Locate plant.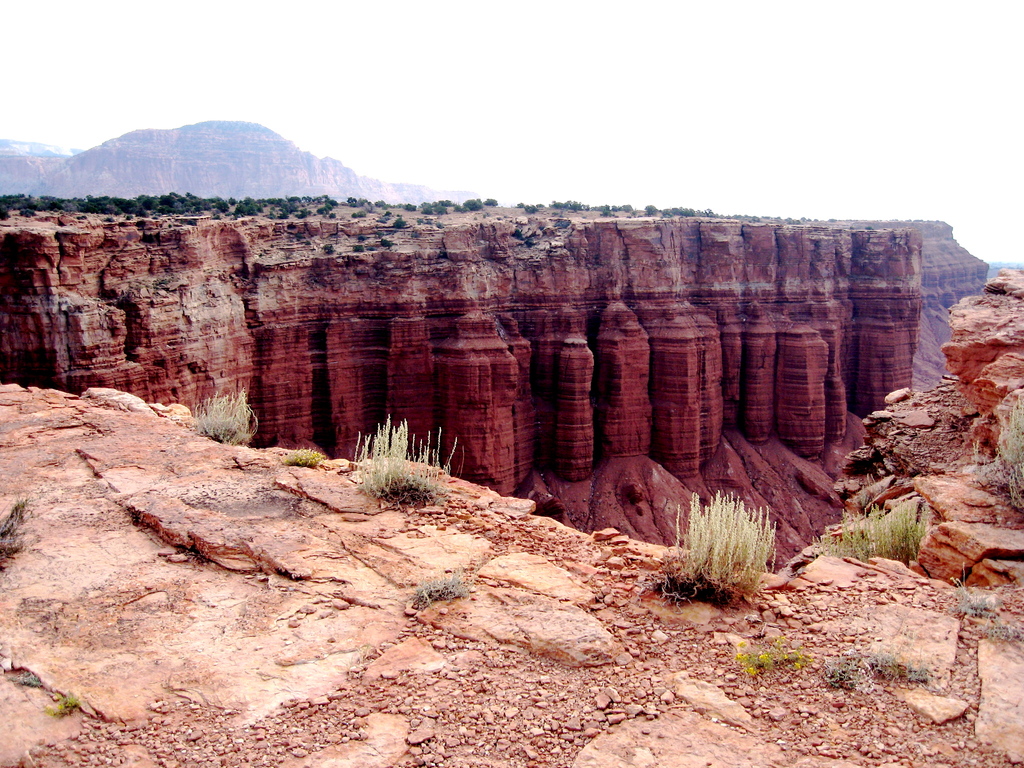
Bounding box: (393, 217, 404, 229).
